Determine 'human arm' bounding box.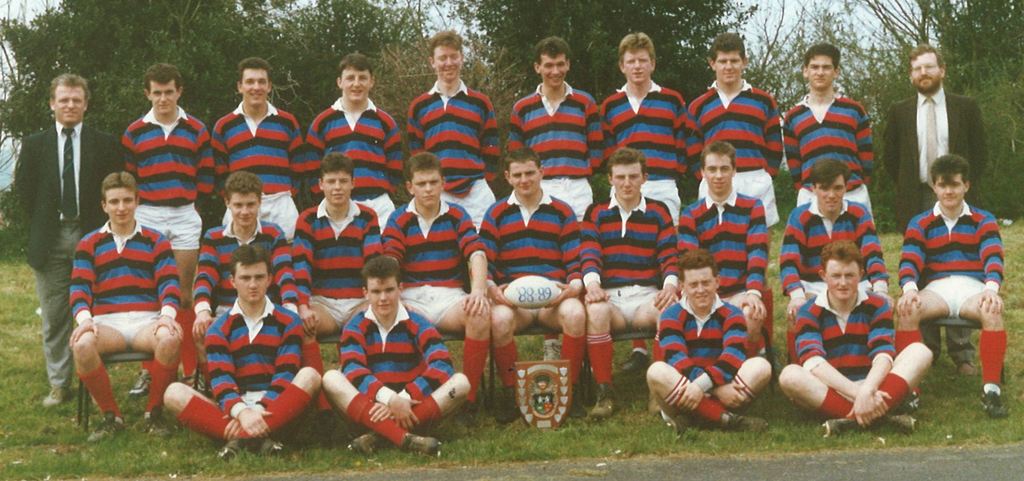
Determined: (206,120,234,193).
